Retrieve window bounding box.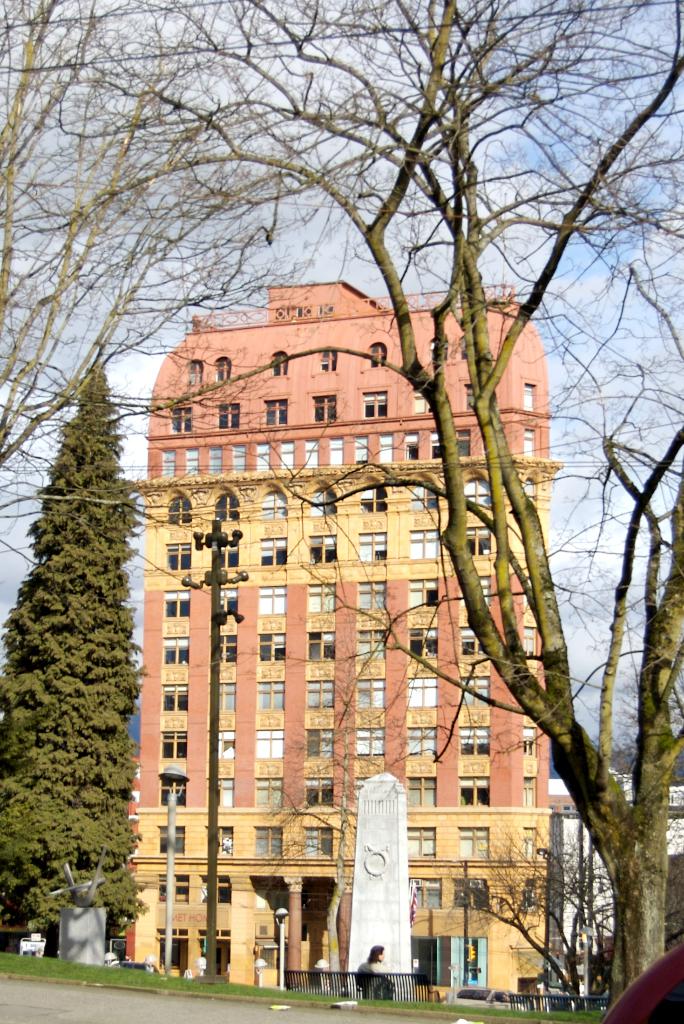
Bounding box: (x1=301, y1=442, x2=320, y2=472).
